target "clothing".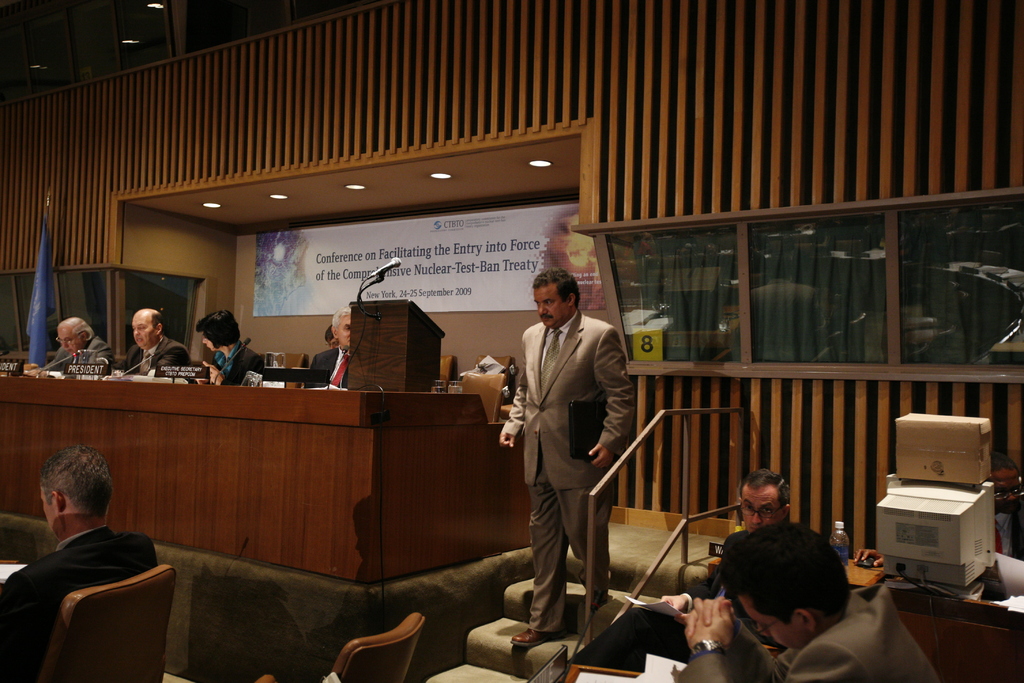
Target region: (0,524,158,682).
